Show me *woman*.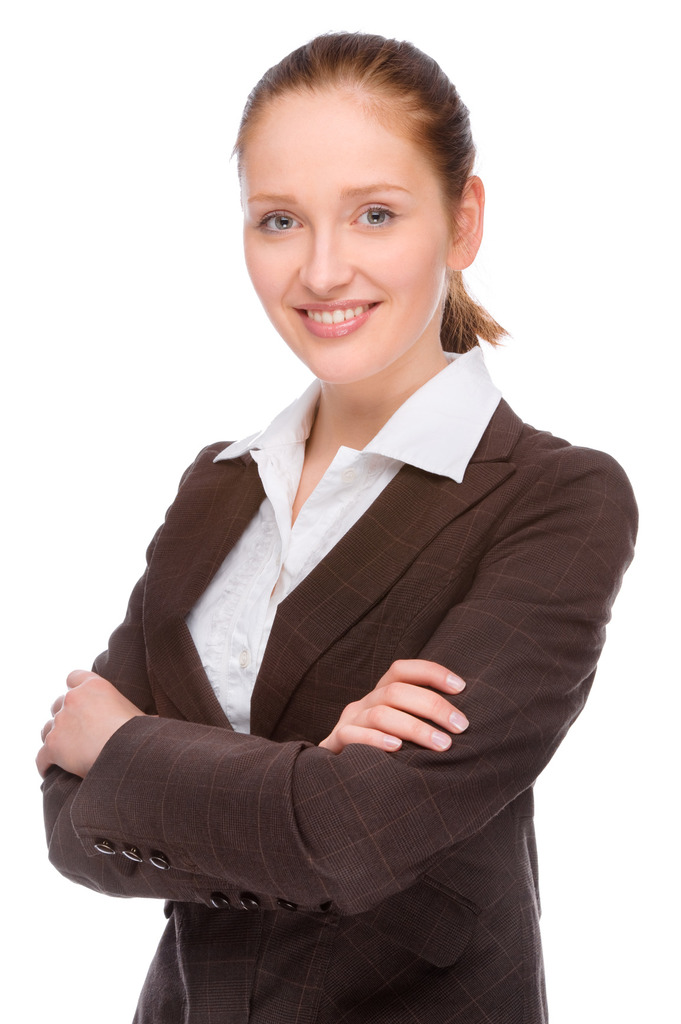
*woman* is here: region(37, 29, 643, 1023).
